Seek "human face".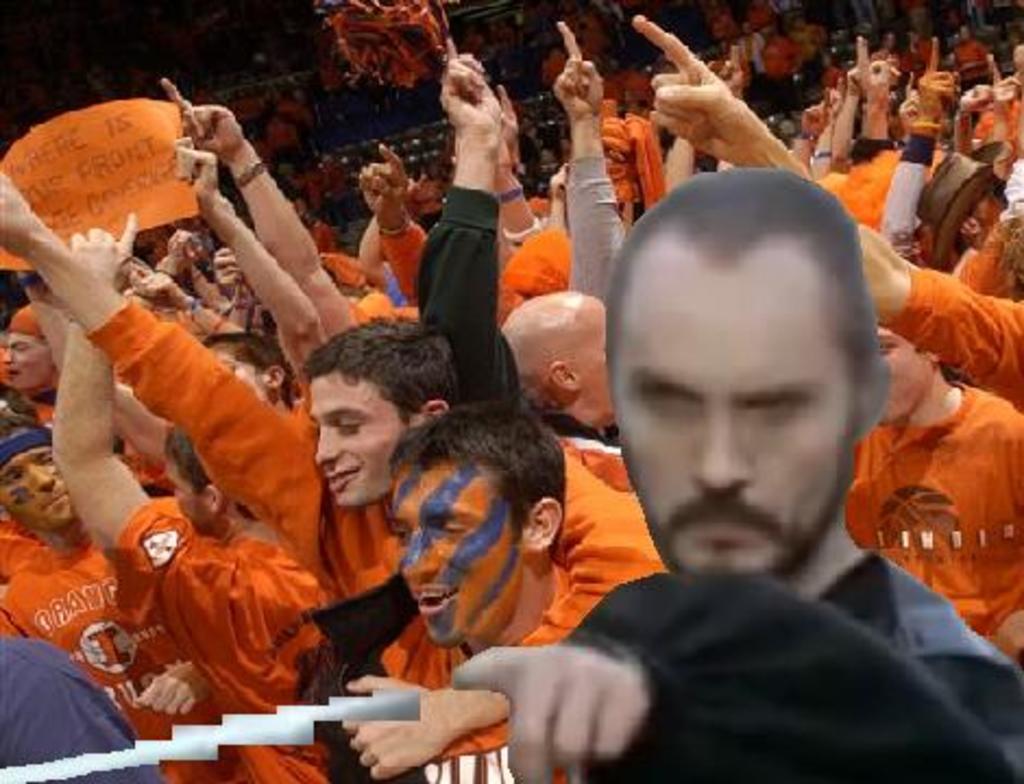
x1=392 y1=468 x2=523 y2=651.
